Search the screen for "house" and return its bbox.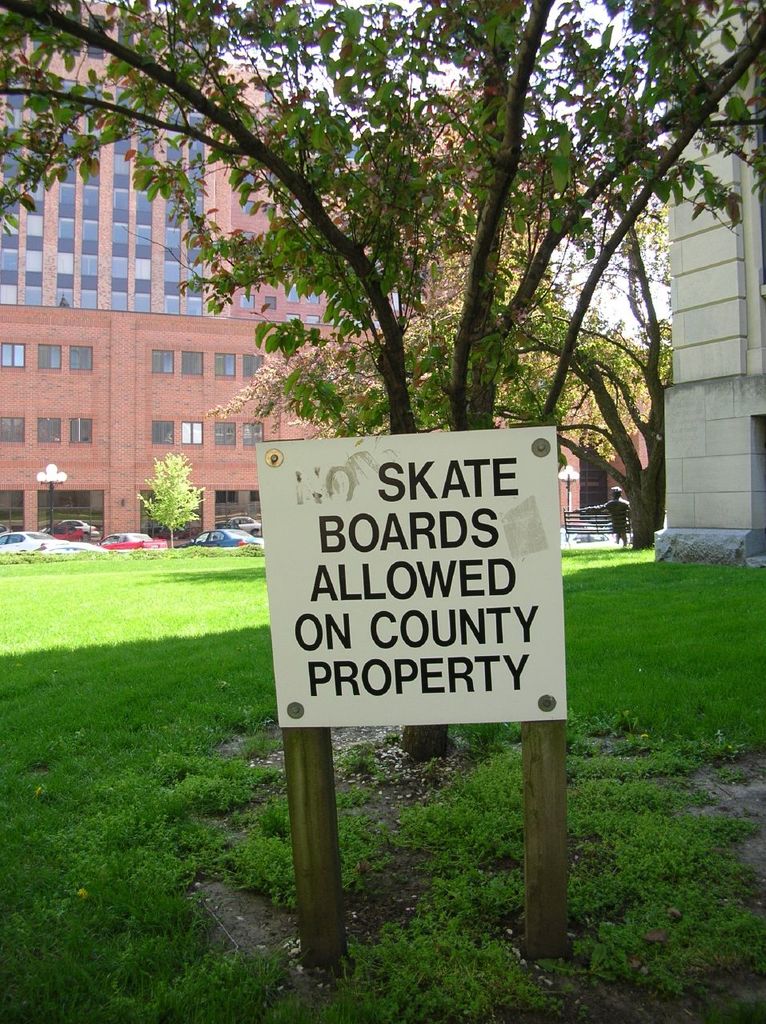
Found: <region>391, 86, 681, 538</region>.
